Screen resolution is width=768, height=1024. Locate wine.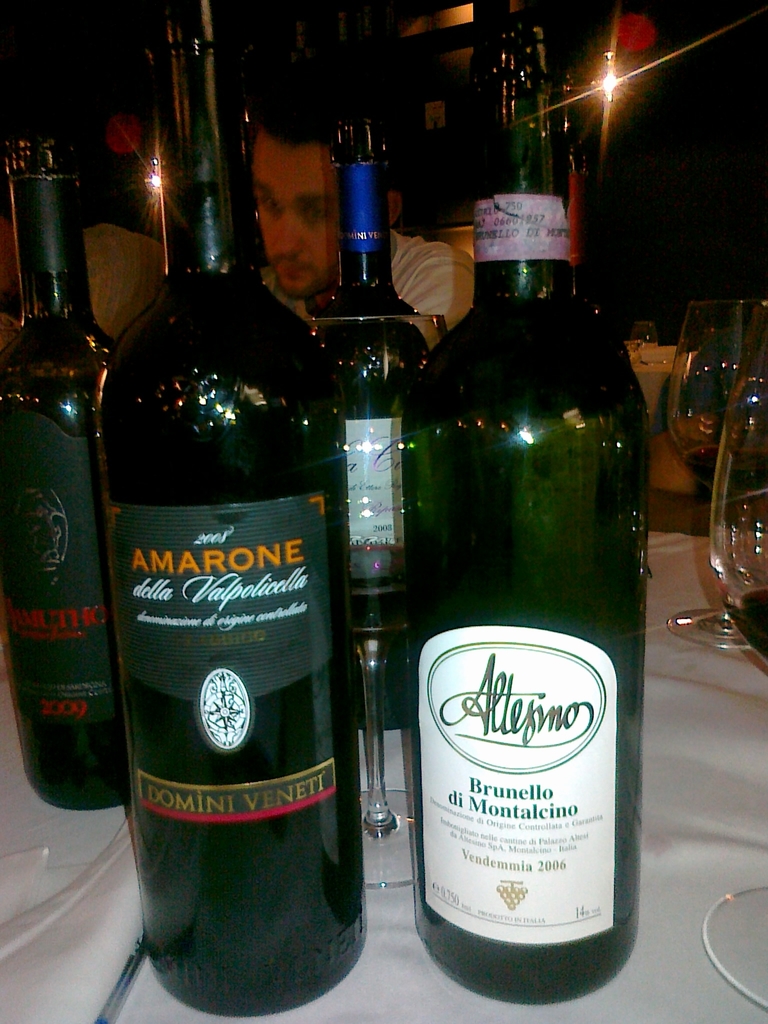
<box>0,130,137,812</box>.
